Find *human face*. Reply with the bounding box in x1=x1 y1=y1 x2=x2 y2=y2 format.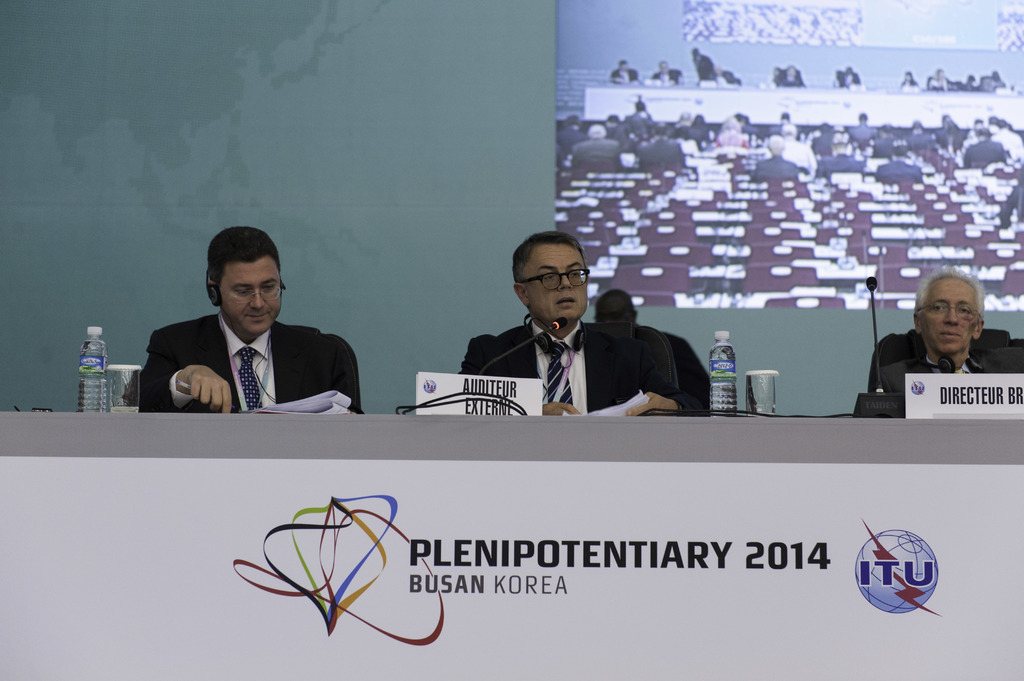
x1=531 y1=243 x2=589 y2=321.
